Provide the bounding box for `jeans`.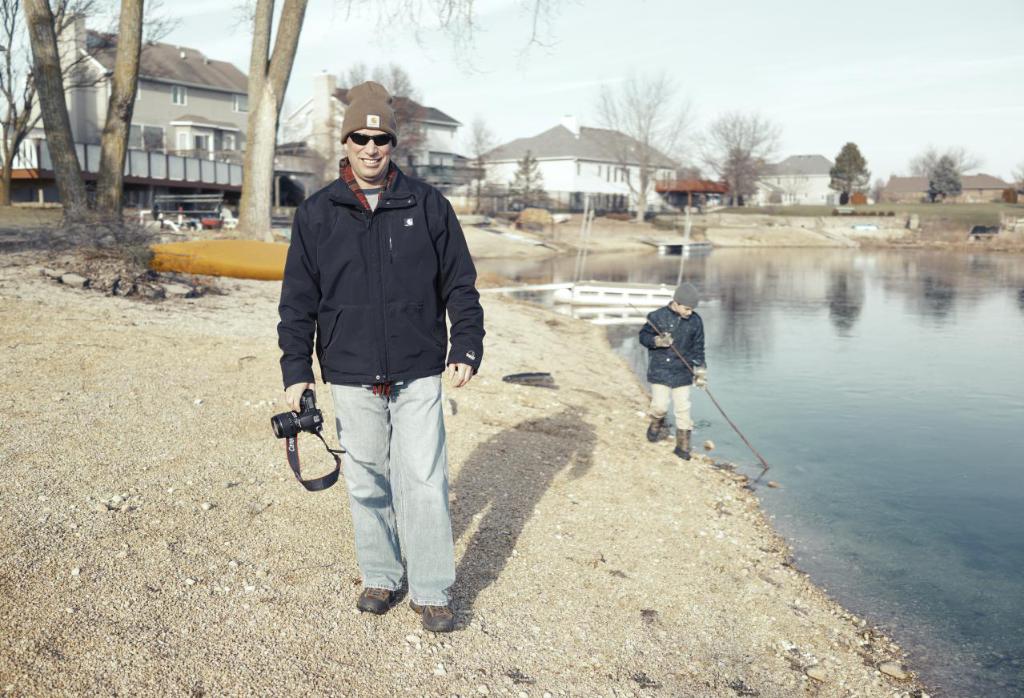
321:371:453:616.
